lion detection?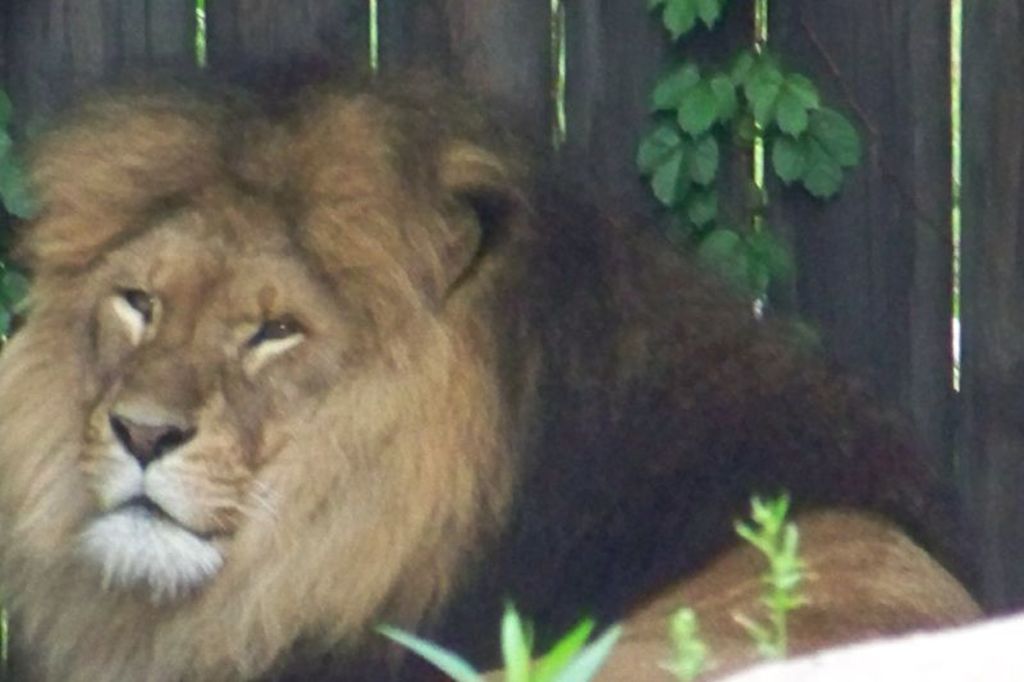
bbox(0, 35, 987, 681)
